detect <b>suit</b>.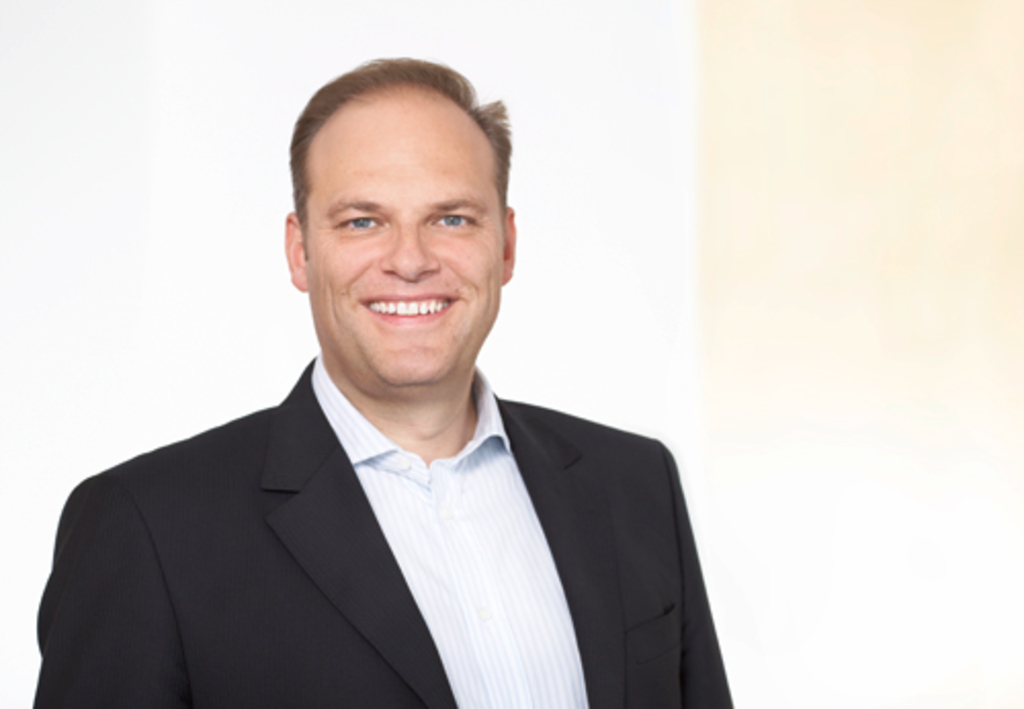
Detected at pyautogui.locateOnScreen(37, 316, 770, 697).
